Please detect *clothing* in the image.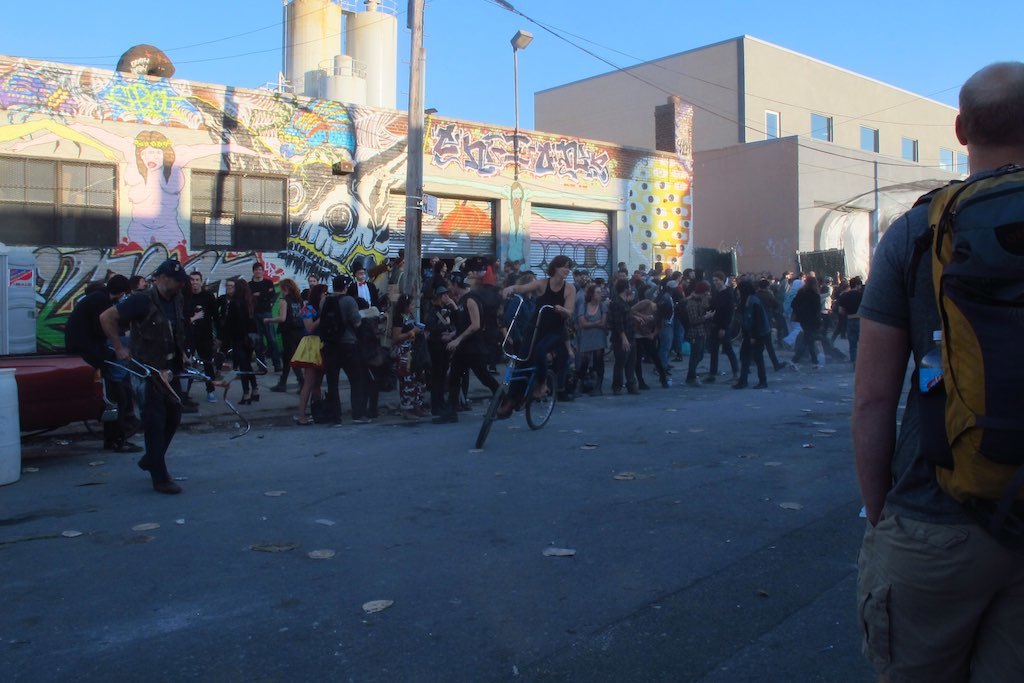
BBox(465, 265, 475, 277).
